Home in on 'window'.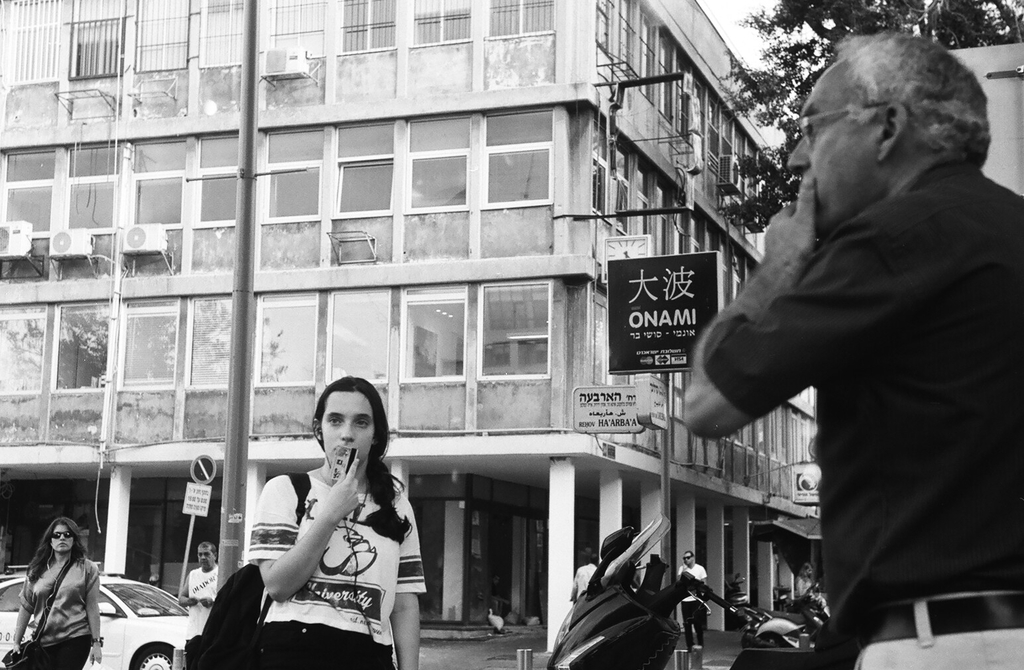
Homed in at (199,133,243,168).
